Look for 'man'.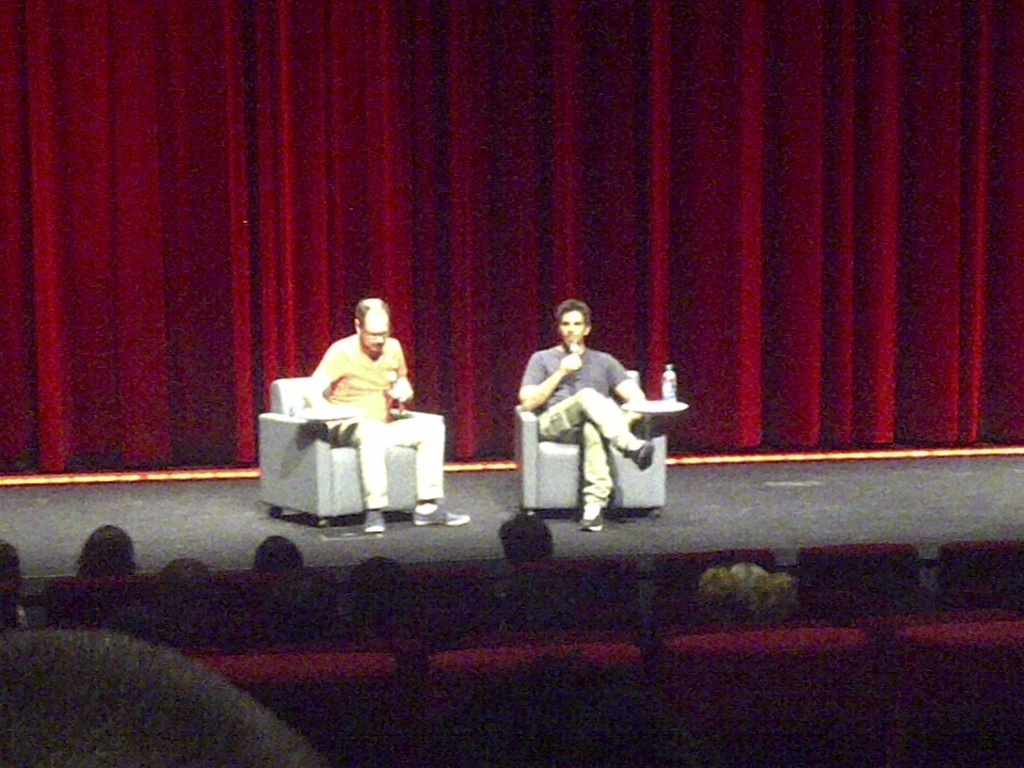
Found: pyautogui.locateOnScreen(305, 284, 474, 540).
